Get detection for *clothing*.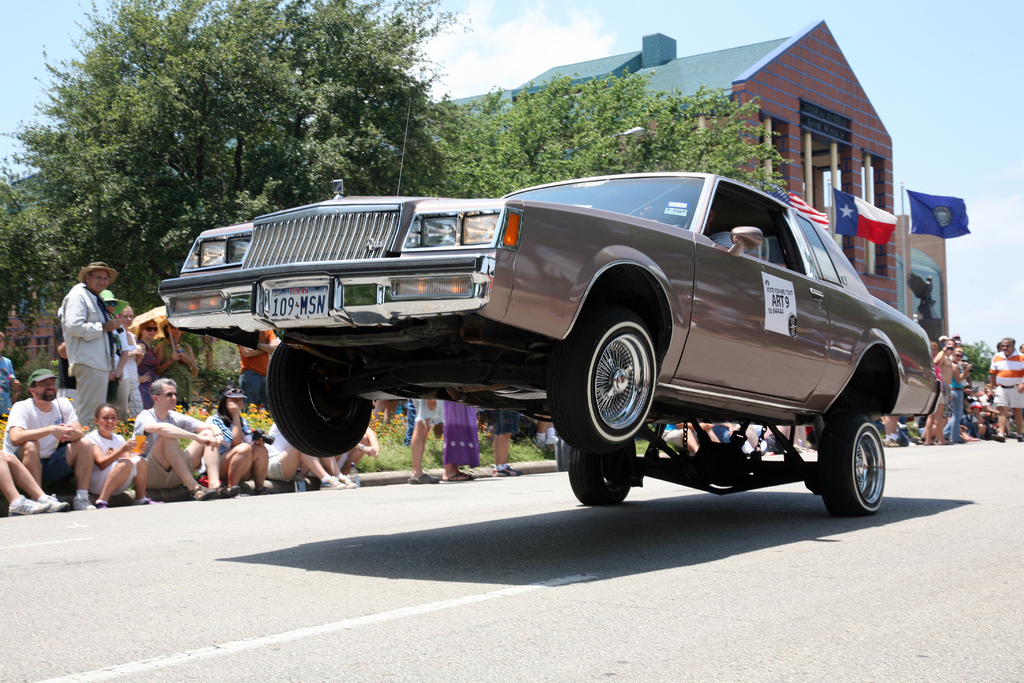
Detection: rect(85, 431, 119, 481).
